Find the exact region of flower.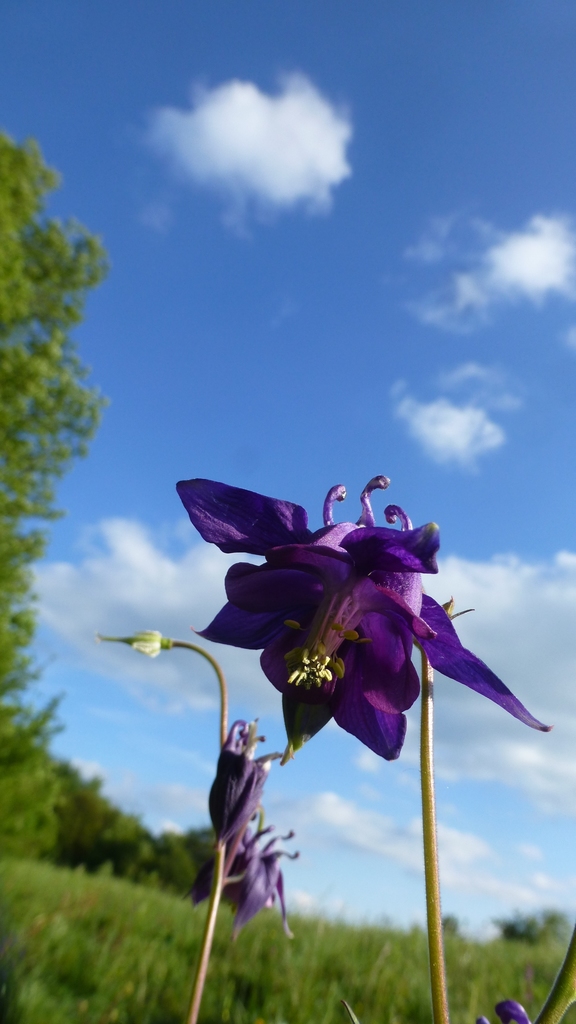
Exact region: pyautogui.locateOnScreen(184, 488, 516, 771).
